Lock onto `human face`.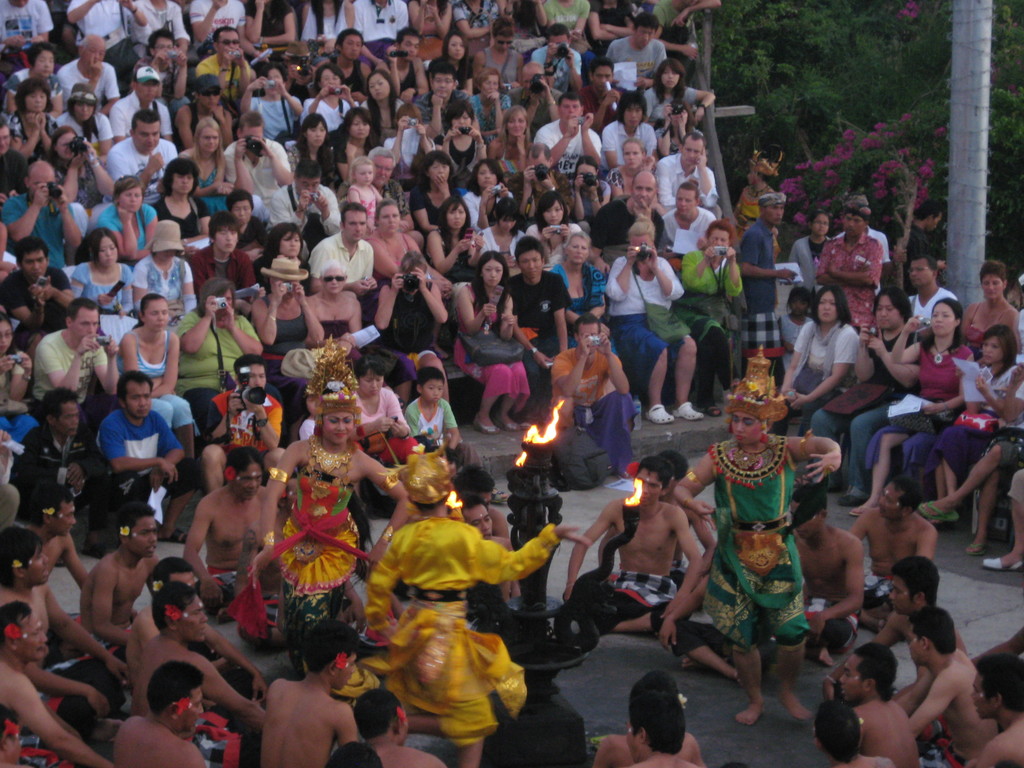
Locked: [x1=467, y1=504, x2=498, y2=540].
